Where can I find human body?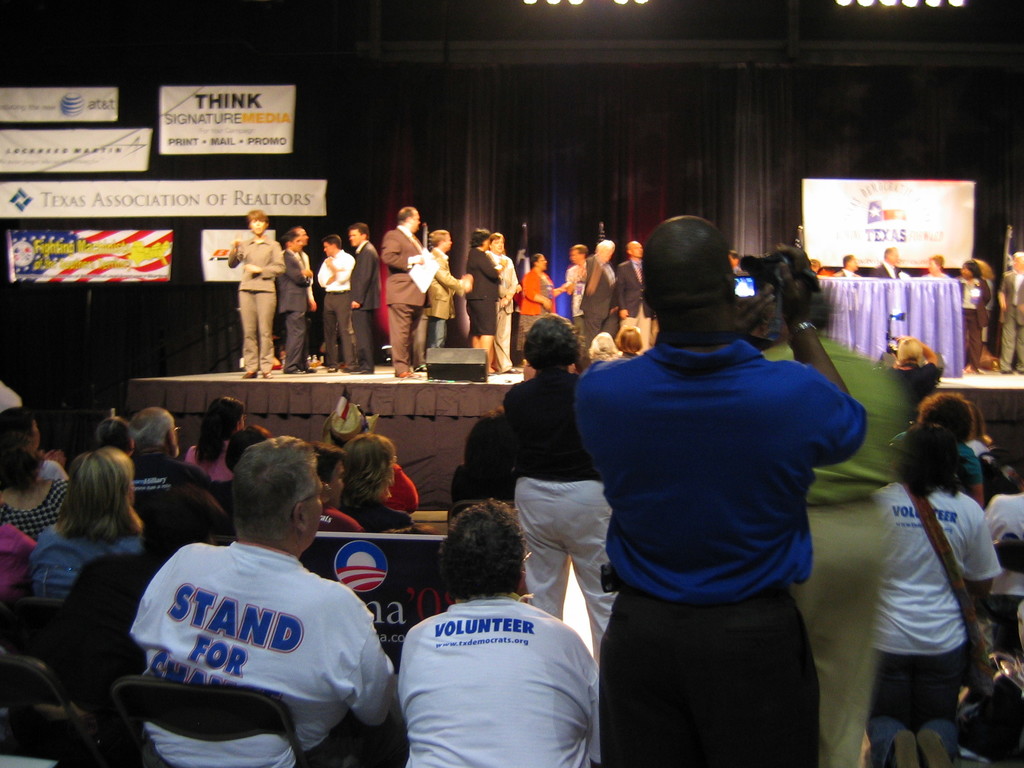
You can find it at [left=993, top=246, right=1023, bottom=378].
